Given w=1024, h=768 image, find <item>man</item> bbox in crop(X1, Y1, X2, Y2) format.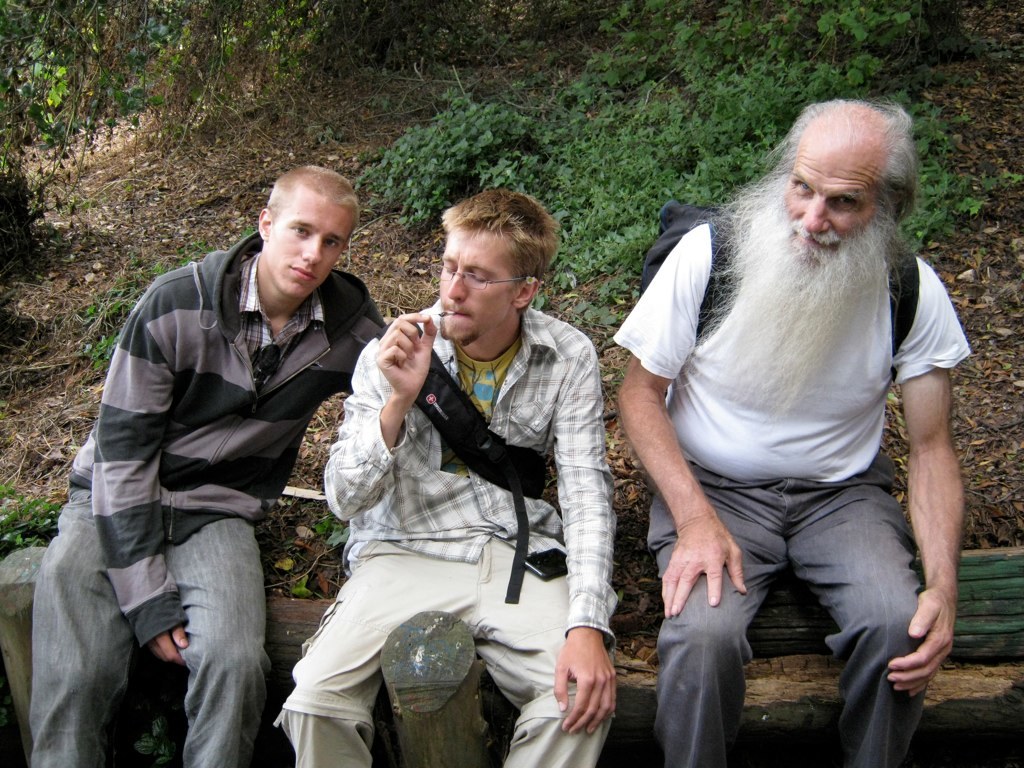
crop(611, 97, 968, 767).
